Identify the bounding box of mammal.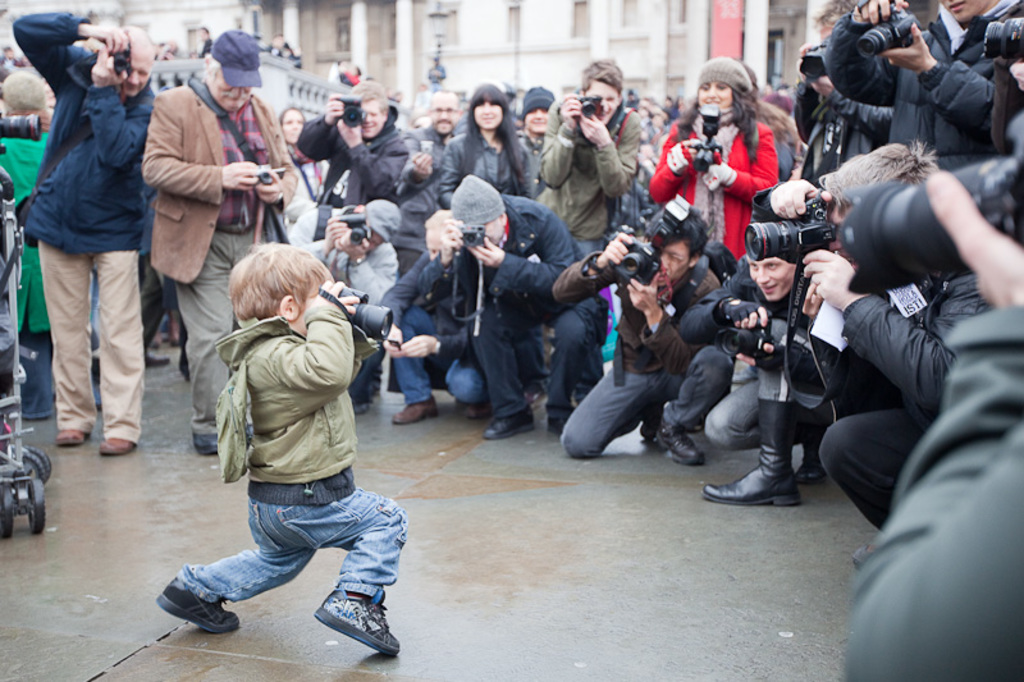
394, 265, 488, 425.
